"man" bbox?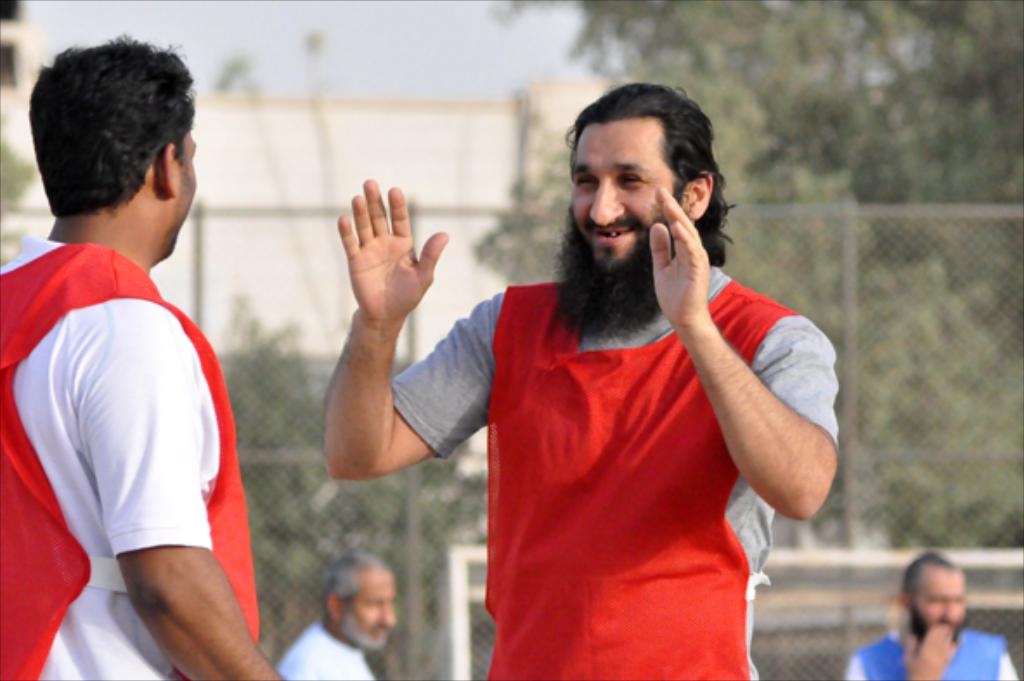
839 549 1021 679
